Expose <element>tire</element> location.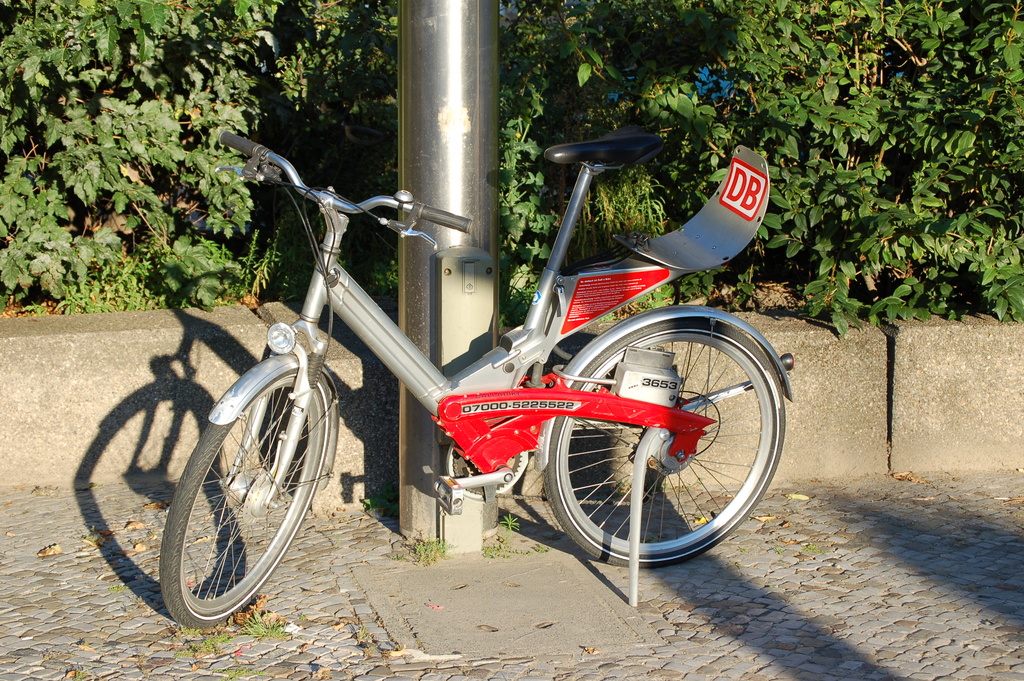
Exposed at <bbox>159, 366, 328, 627</bbox>.
